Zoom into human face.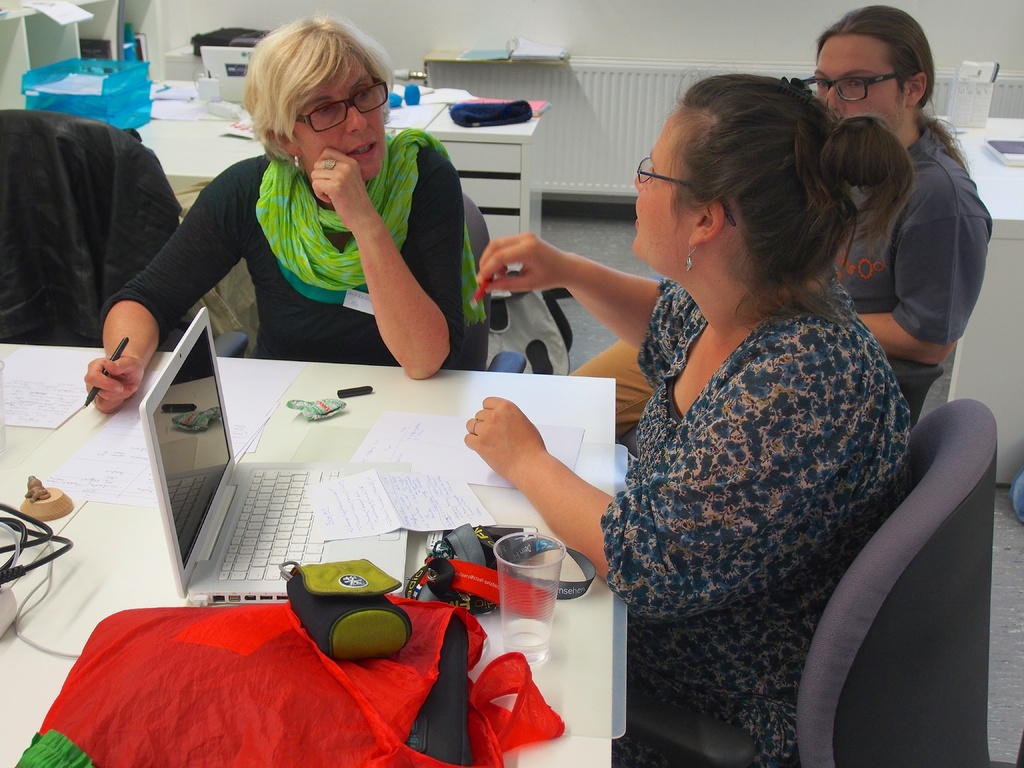
Zoom target: (left=292, top=53, right=387, bottom=177).
